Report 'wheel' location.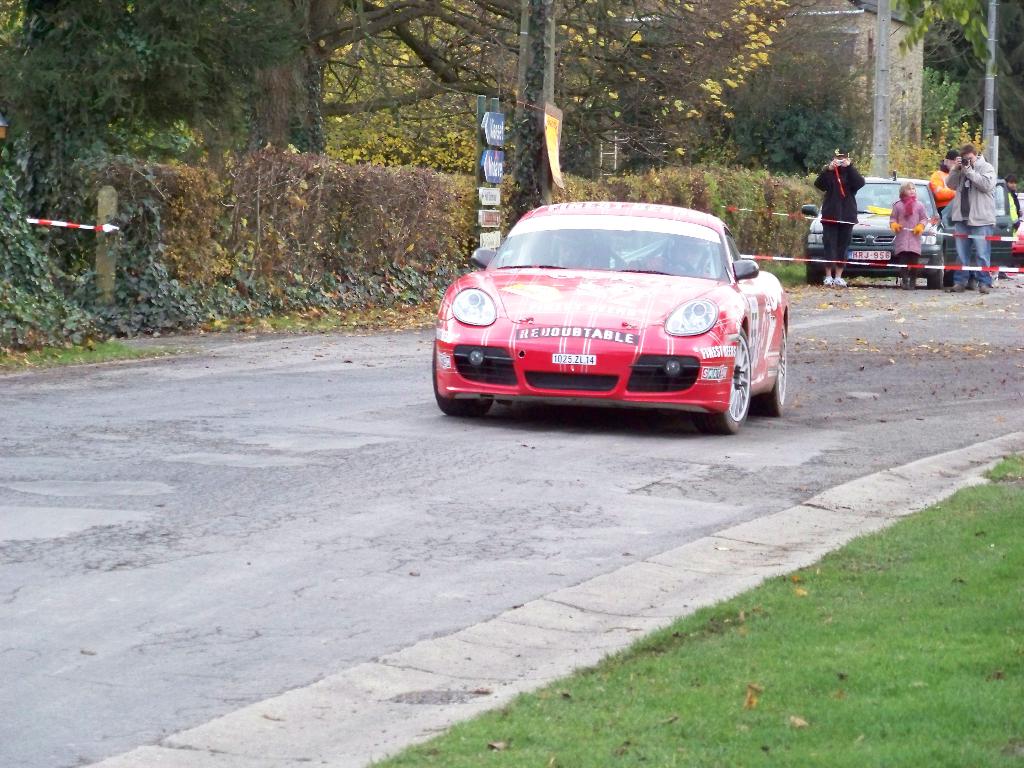
Report: box=[757, 323, 793, 420].
